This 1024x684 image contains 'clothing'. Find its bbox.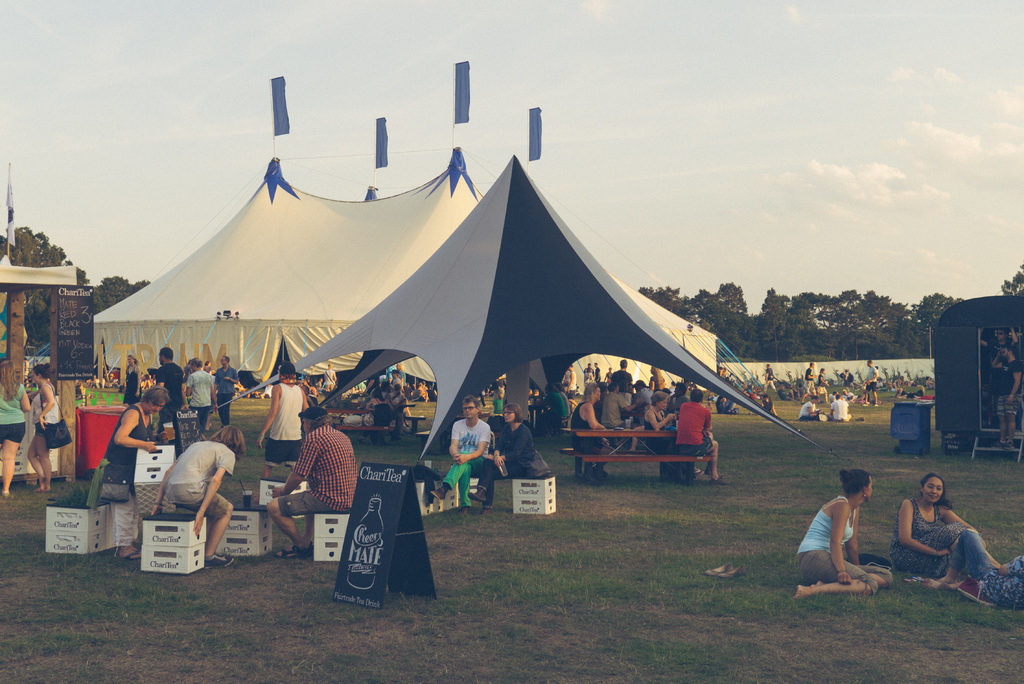
[804,489,864,552].
